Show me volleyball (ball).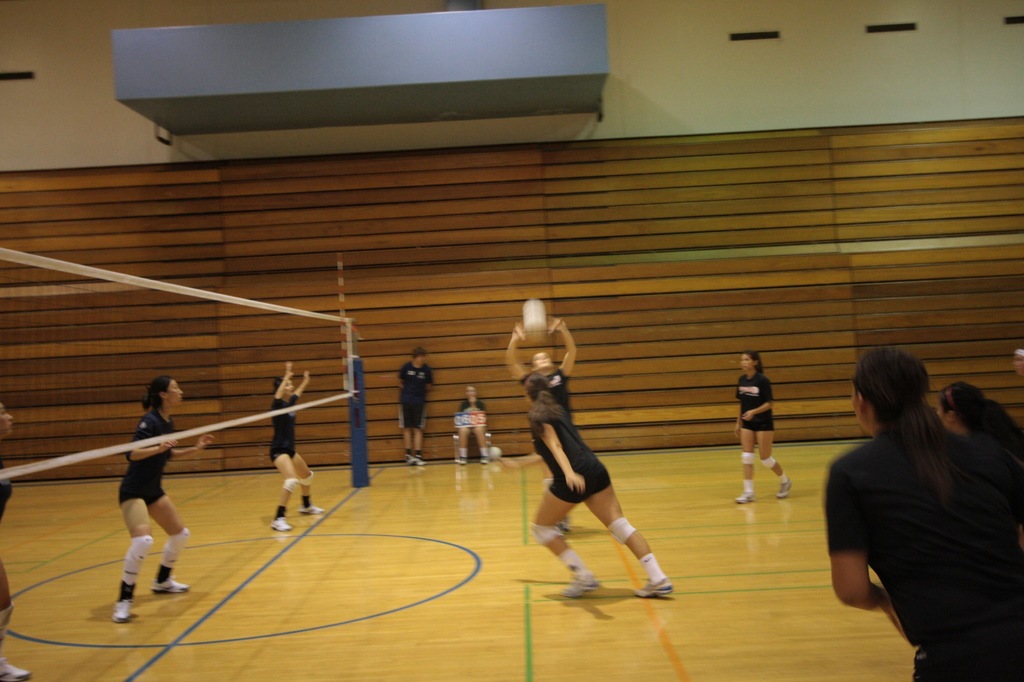
volleyball (ball) is here: box(521, 294, 548, 339).
